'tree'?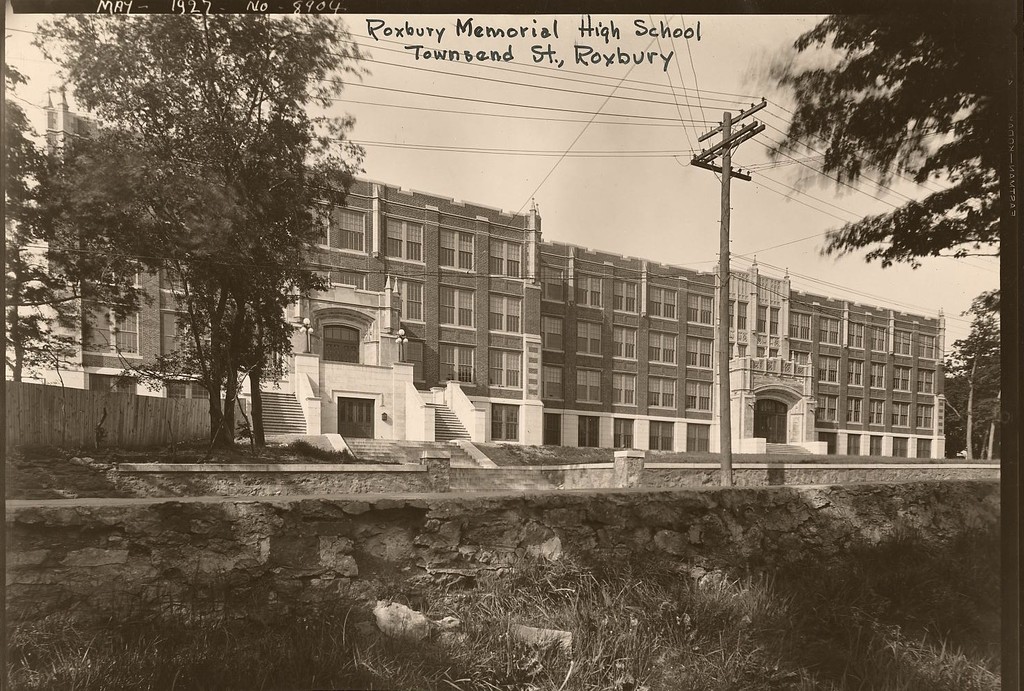
(944,287,999,461)
